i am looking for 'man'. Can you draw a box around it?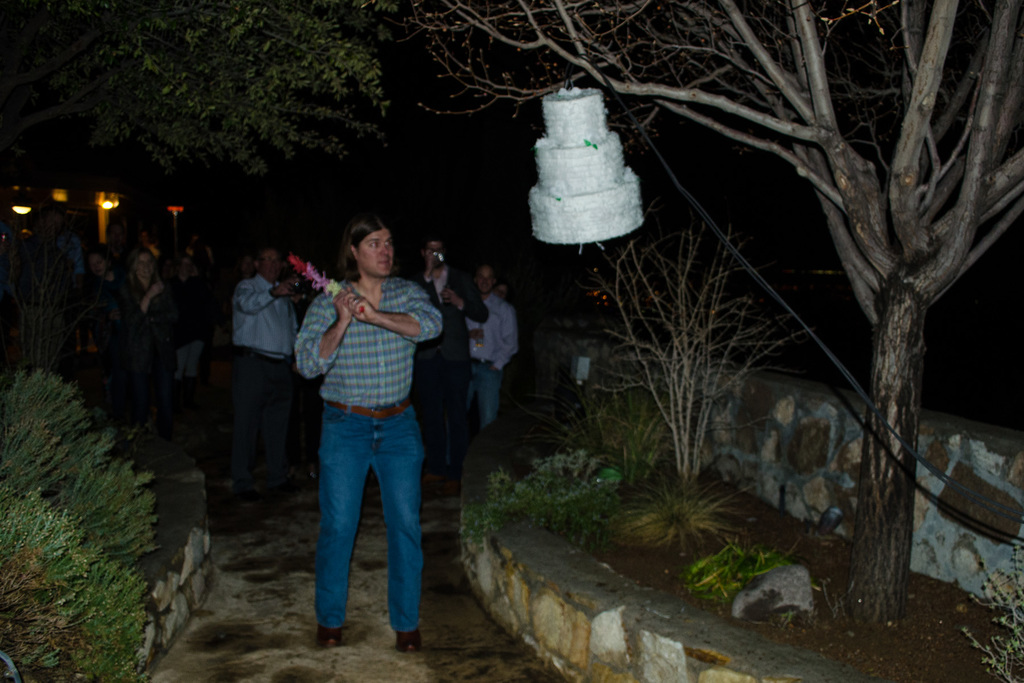
Sure, the bounding box is 284,199,449,662.
